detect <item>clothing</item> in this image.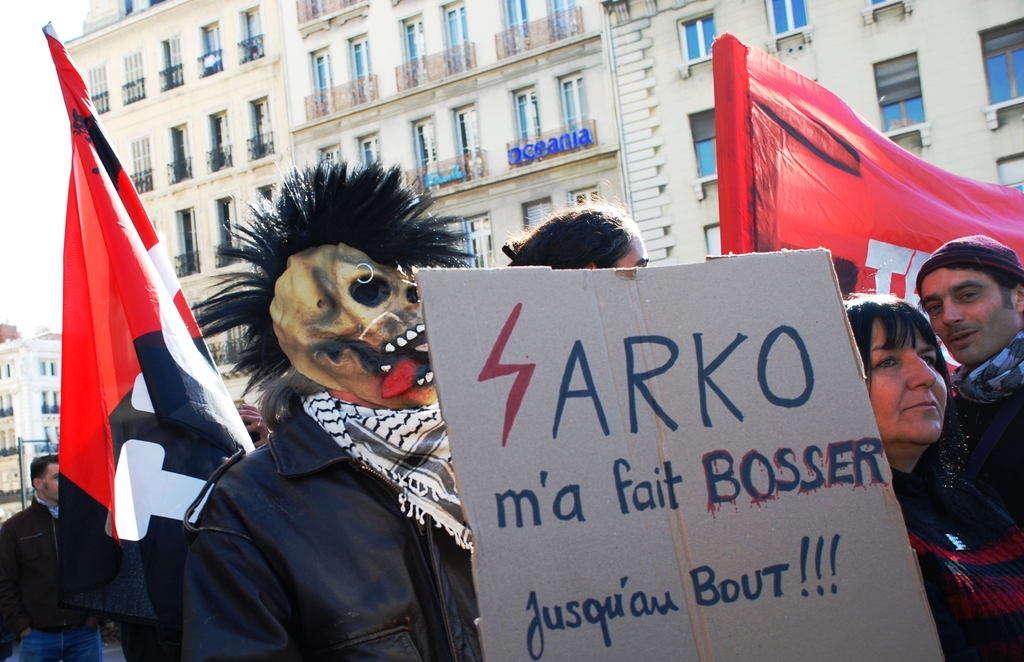
Detection: region(186, 395, 482, 661).
